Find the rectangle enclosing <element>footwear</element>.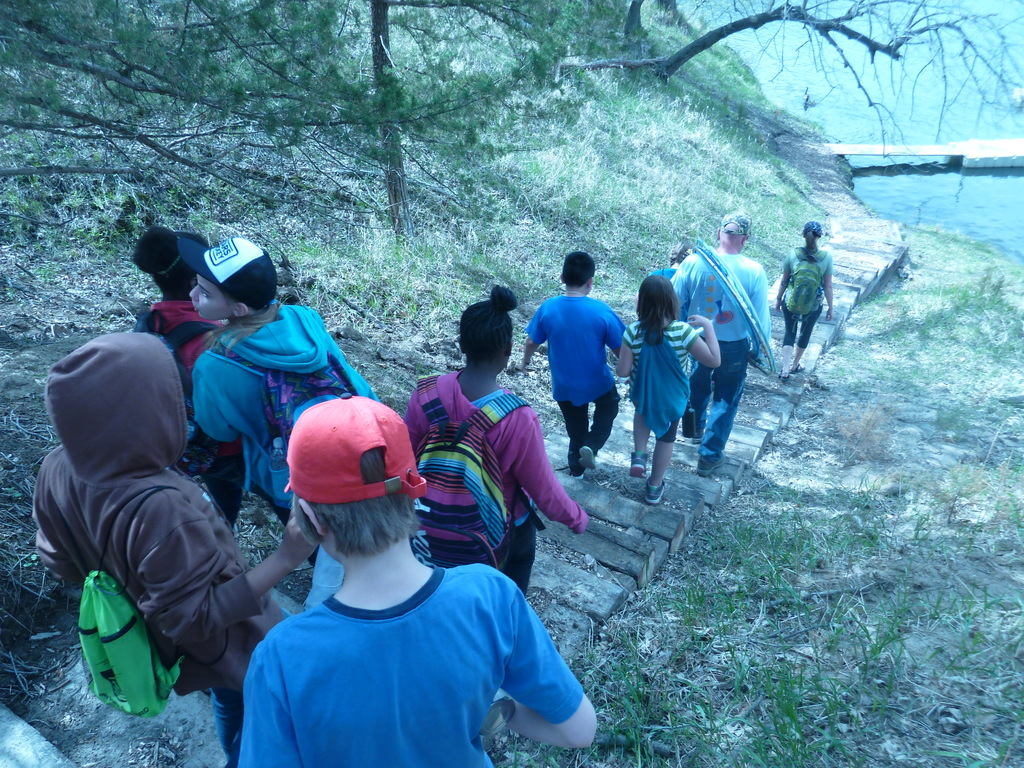
BBox(578, 440, 596, 475).
